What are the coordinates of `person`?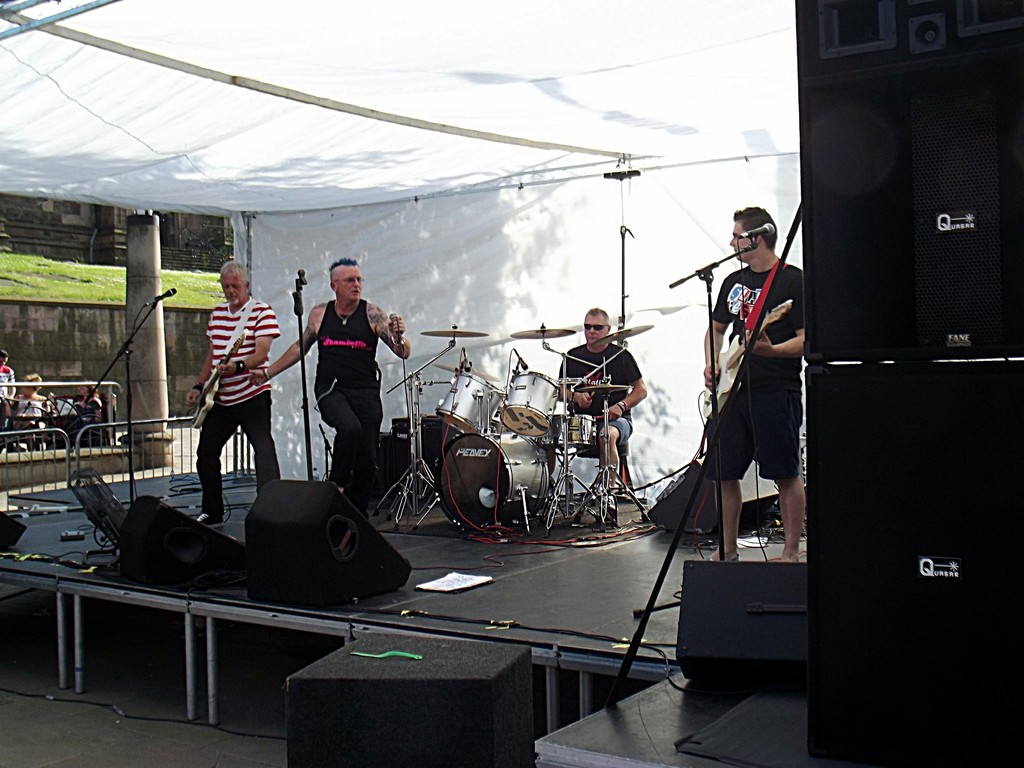
187,260,283,532.
